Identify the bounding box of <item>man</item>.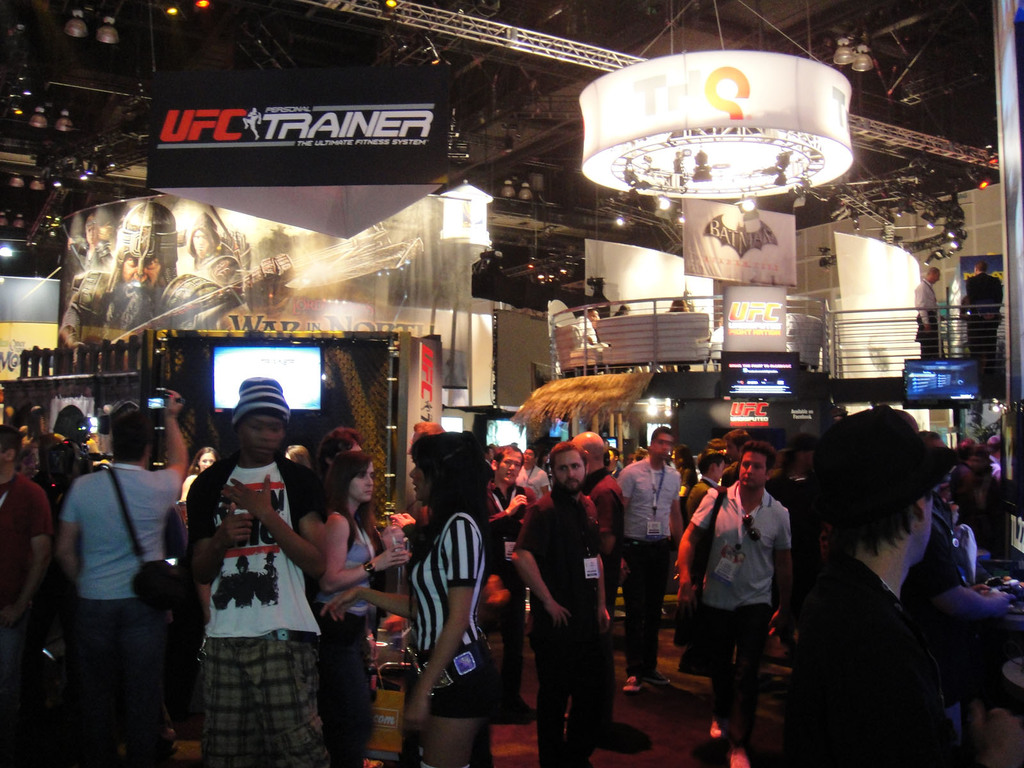
<region>515, 447, 550, 497</region>.
